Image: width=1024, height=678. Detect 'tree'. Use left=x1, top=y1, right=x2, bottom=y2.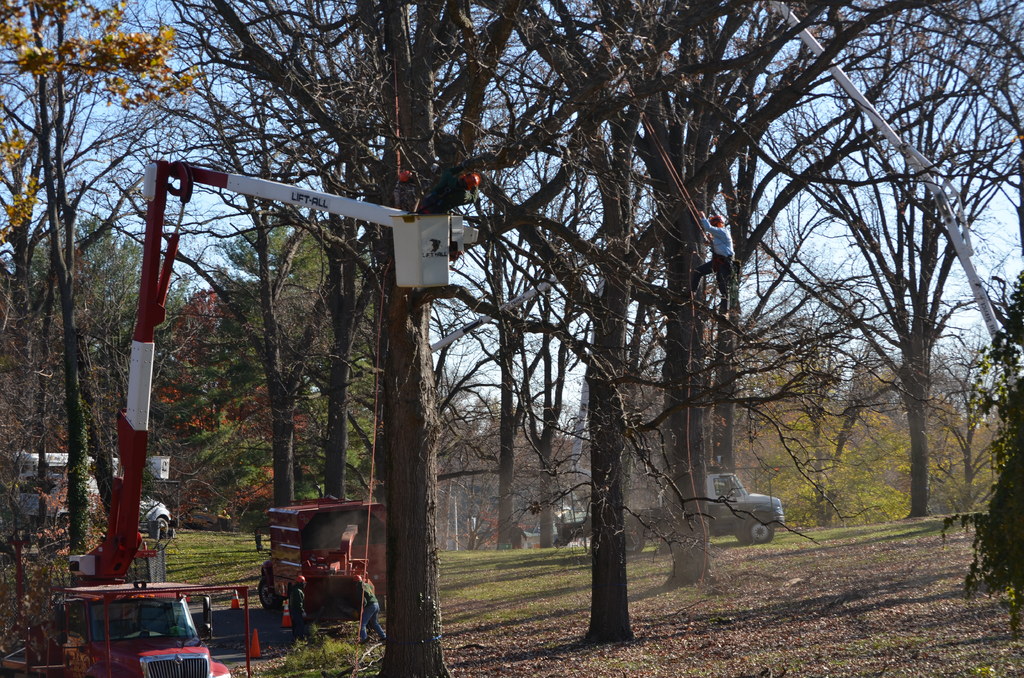
left=0, top=0, right=288, bottom=636.
